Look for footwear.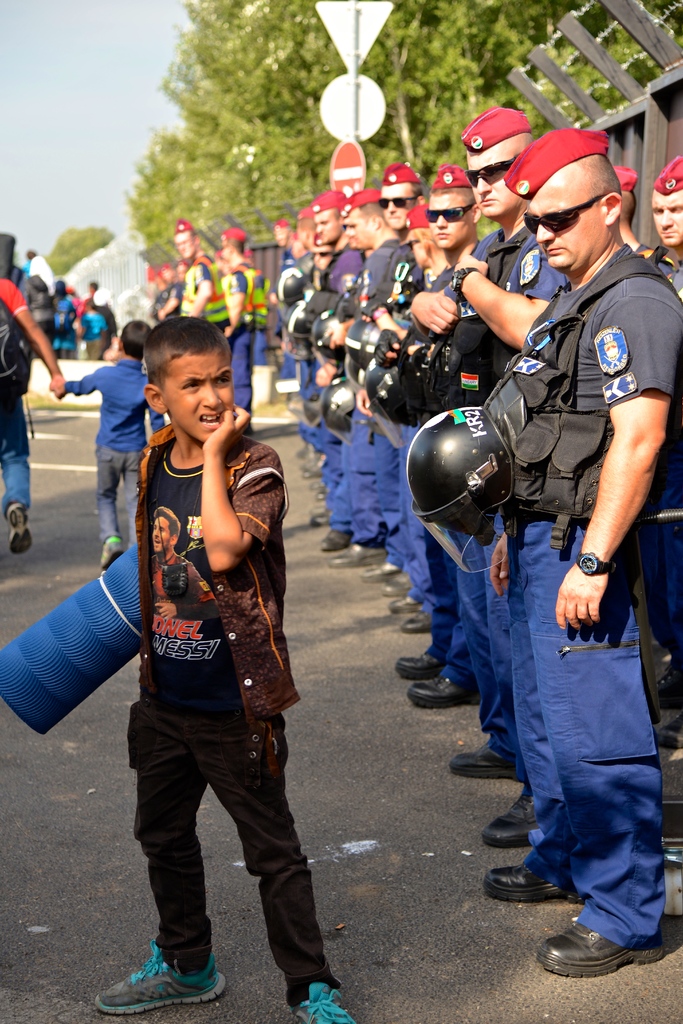
Found: rect(300, 459, 316, 471).
